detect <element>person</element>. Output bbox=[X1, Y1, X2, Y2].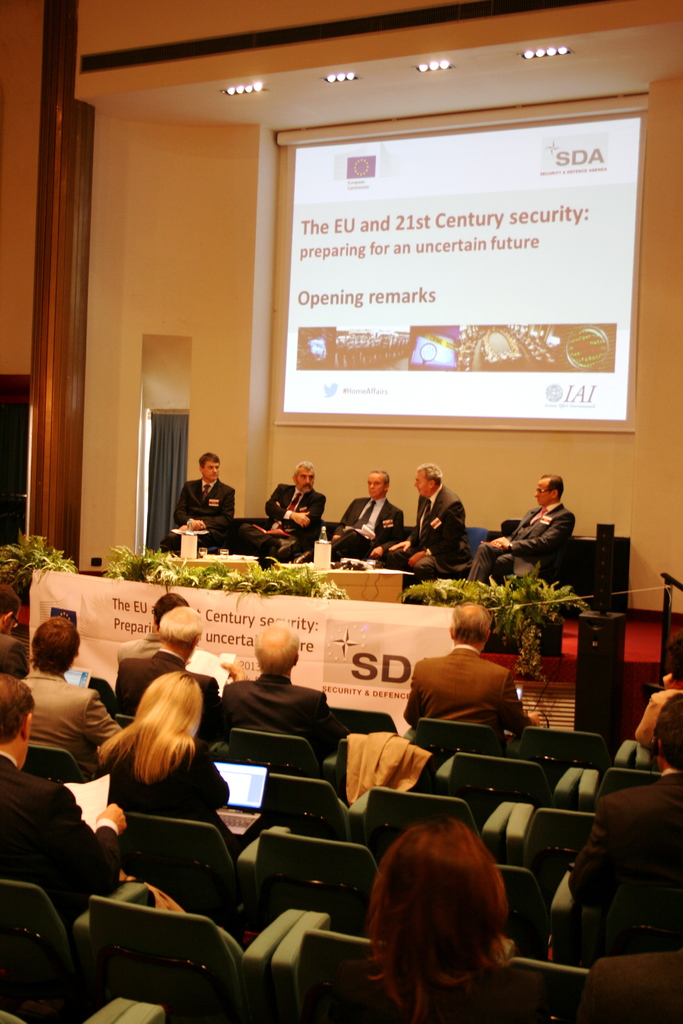
bbox=[108, 605, 206, 713].
